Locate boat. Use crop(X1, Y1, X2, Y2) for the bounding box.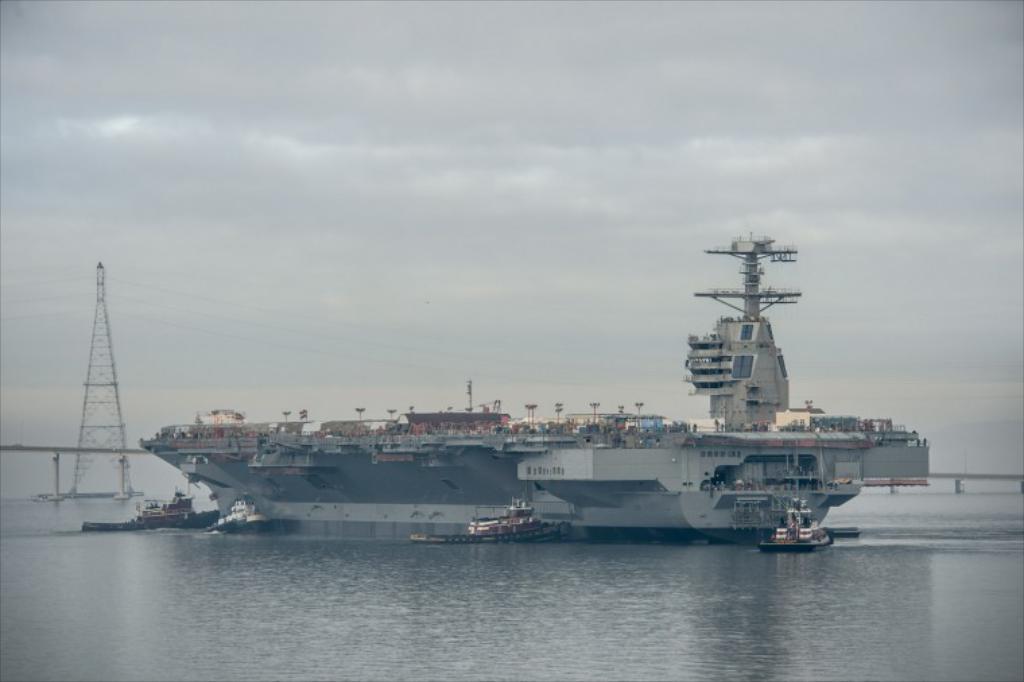
crop(81, 516, 136, 531).
